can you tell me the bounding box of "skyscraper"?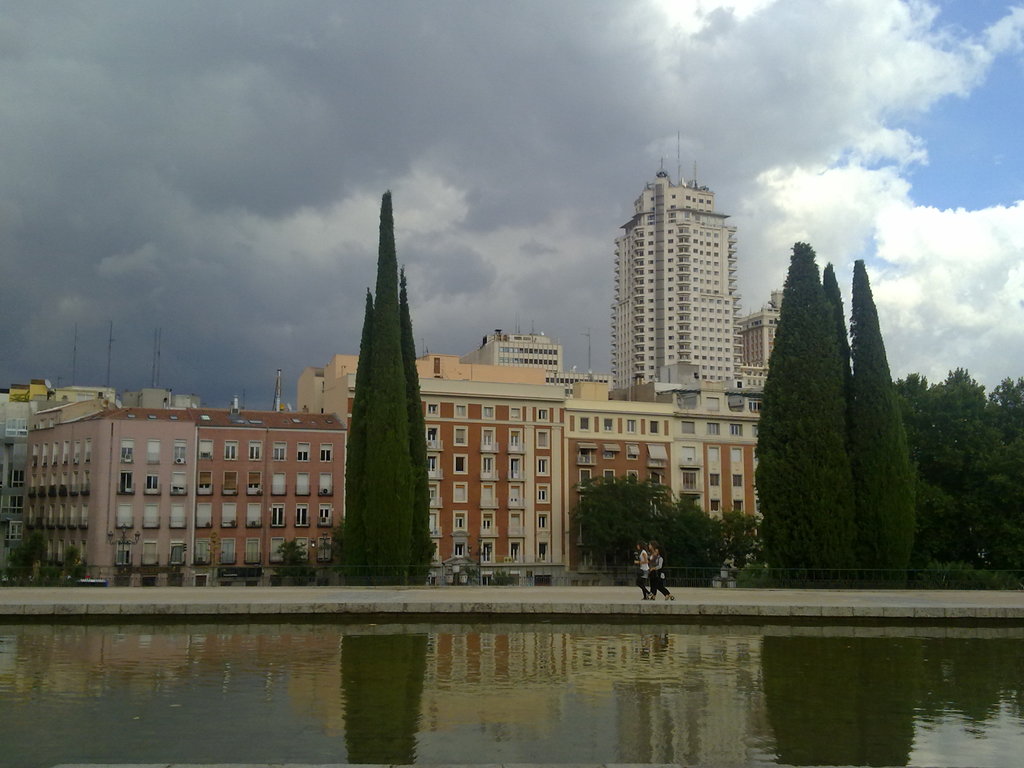
pyautogui.locateOnScreen(607, 126, 747, 399).
